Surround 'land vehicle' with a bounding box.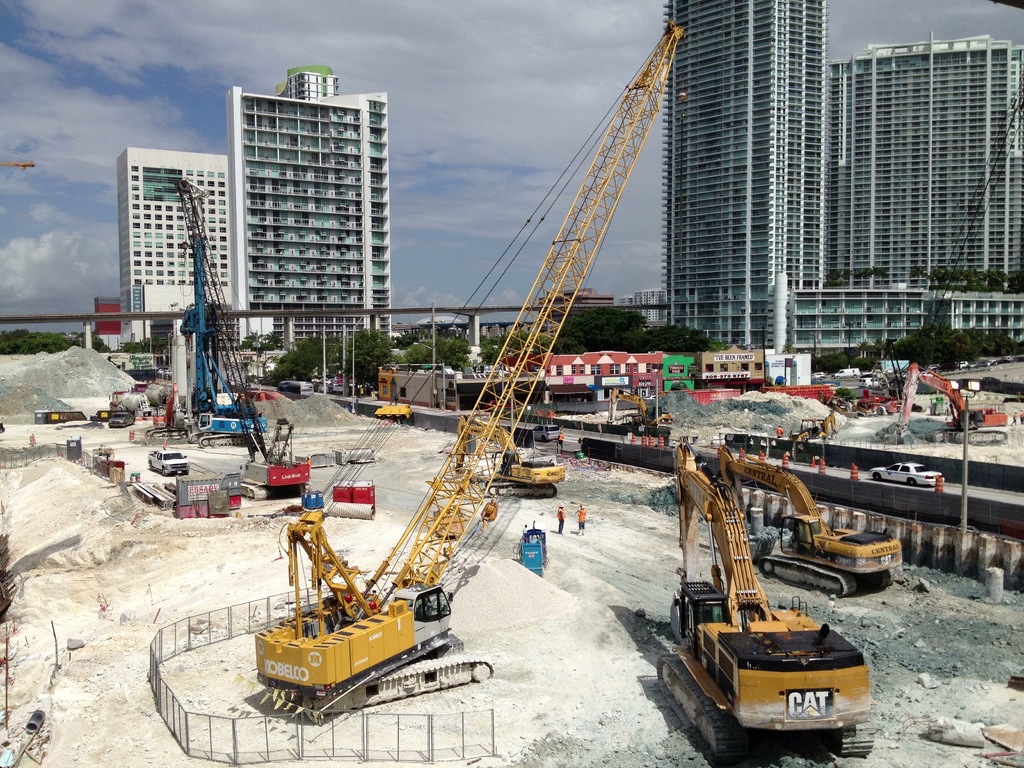
(808,368,827,381).
